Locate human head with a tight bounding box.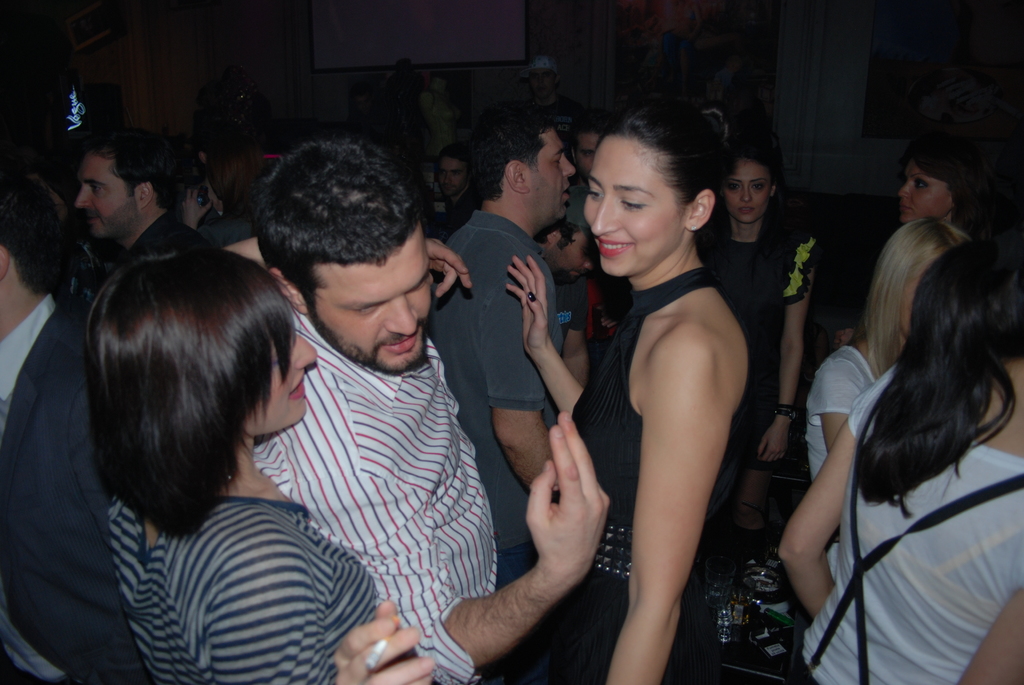
bbox(524, 54, 557, 98).
